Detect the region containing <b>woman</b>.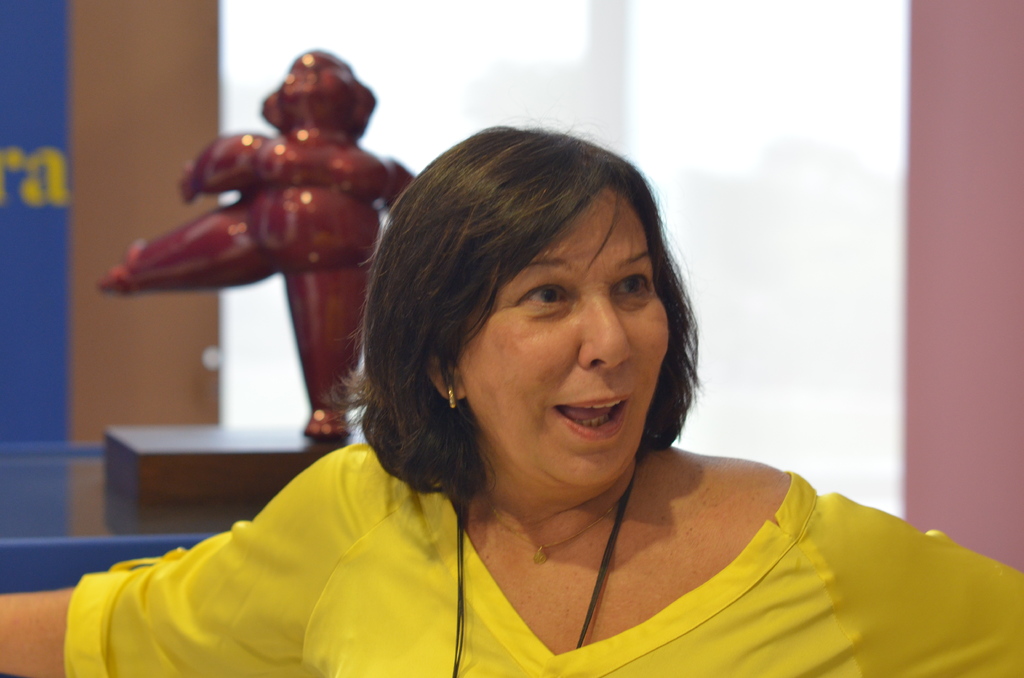
169:146:899:676.
